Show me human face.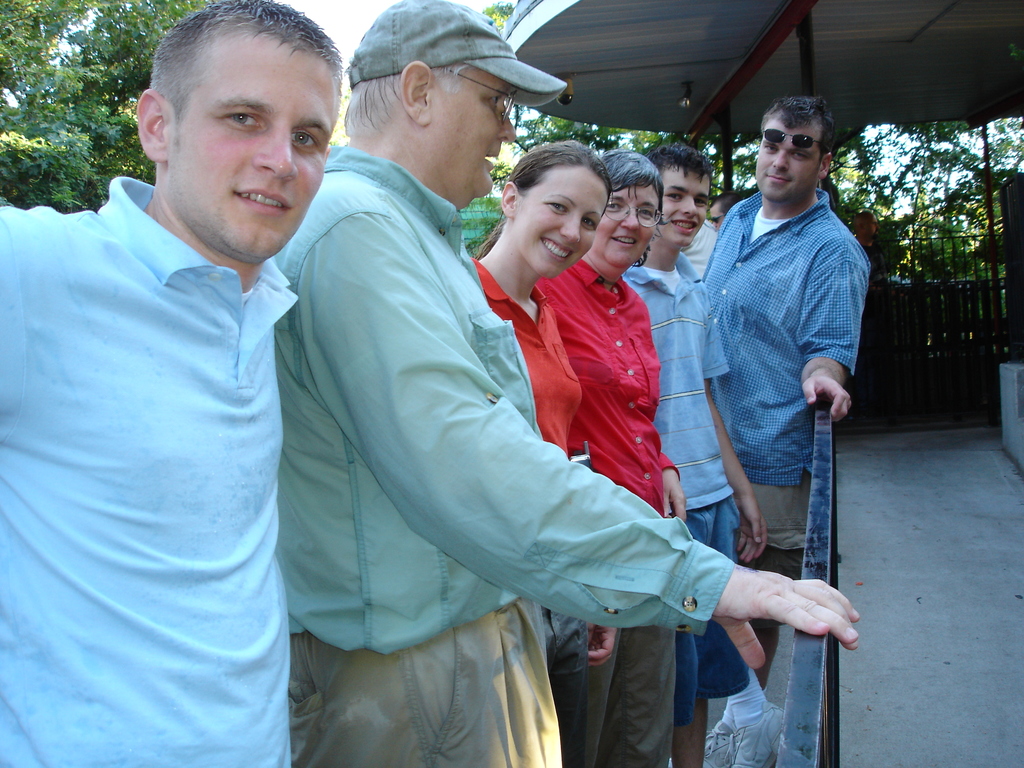
human face is here: left=705, top=204, right=721, bottom=223.
